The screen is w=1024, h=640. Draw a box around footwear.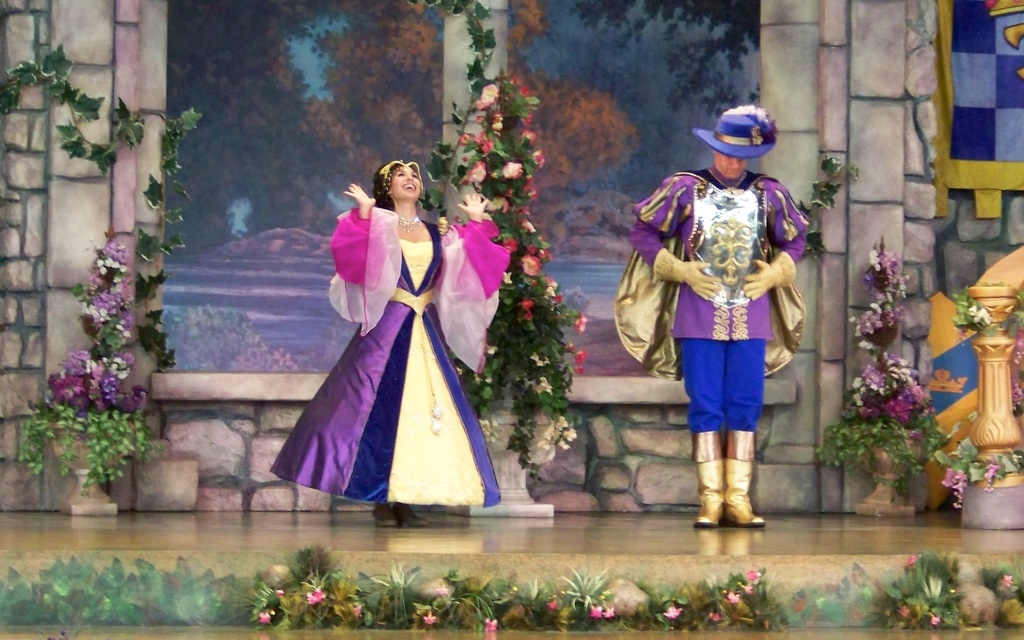
locate(696, 460, 726, 532).
